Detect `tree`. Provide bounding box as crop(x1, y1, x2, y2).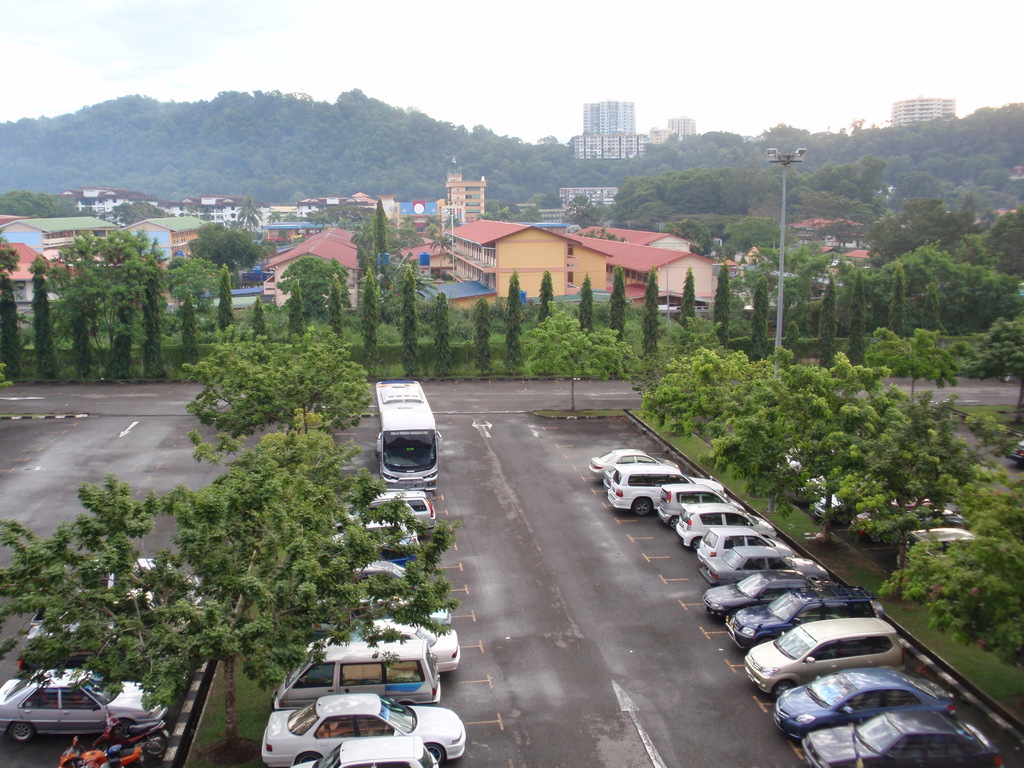
crop(525, 316, 639, 415).
